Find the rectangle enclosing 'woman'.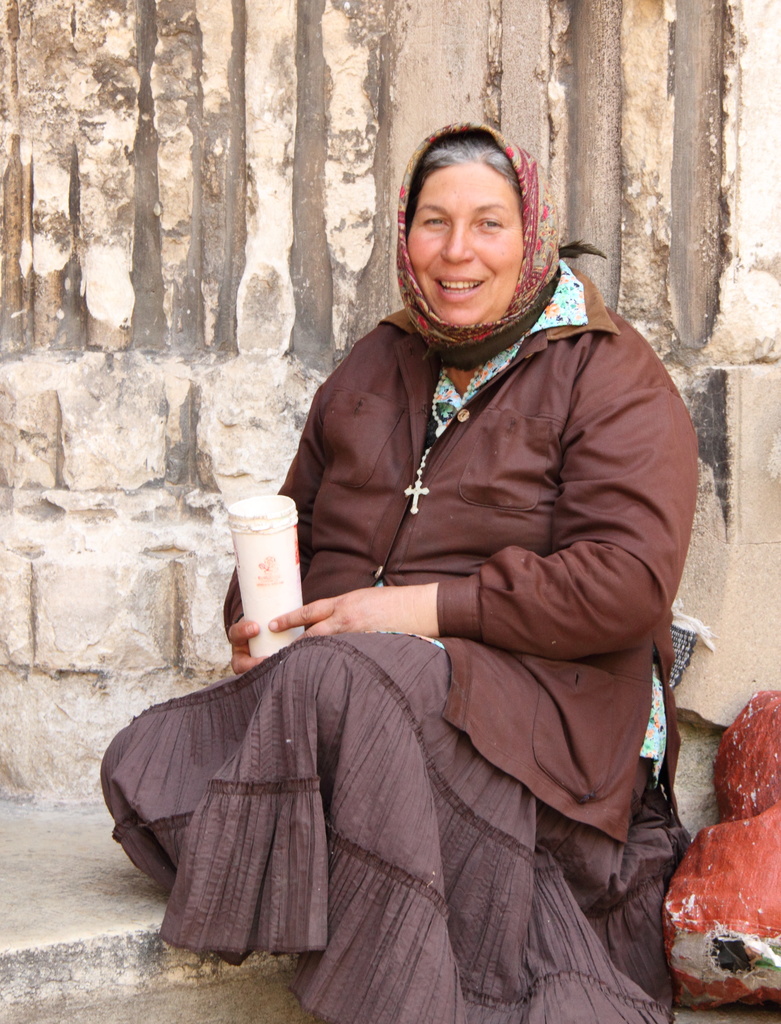
[163, 141, 673, 1023].
